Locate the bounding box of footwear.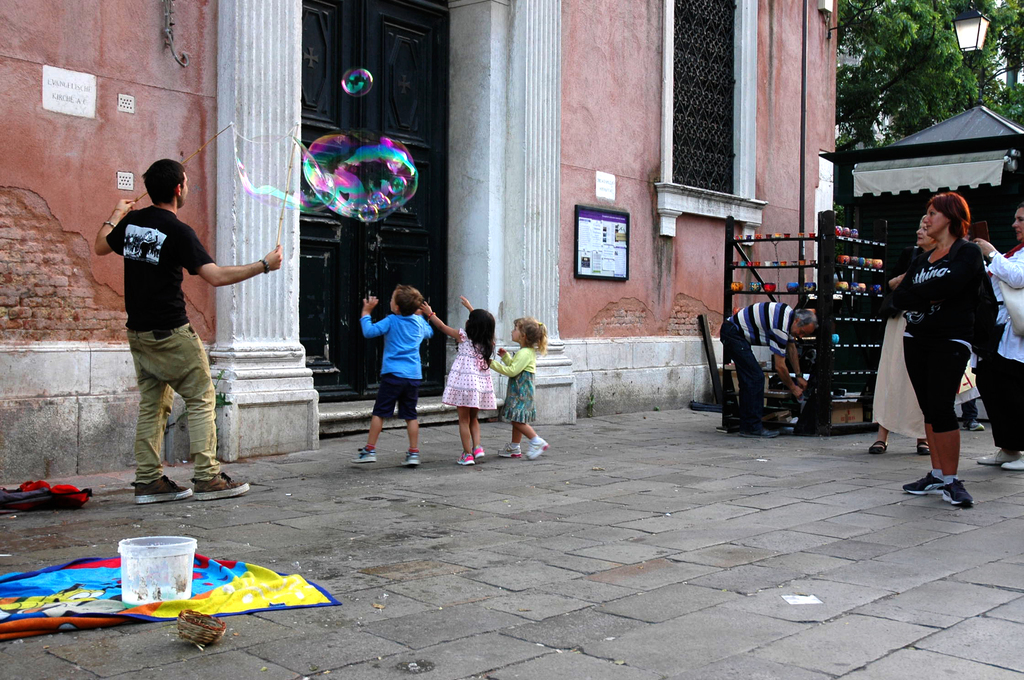
Bounding box: <bbox>959, 421, 982, 432</bbox>.
